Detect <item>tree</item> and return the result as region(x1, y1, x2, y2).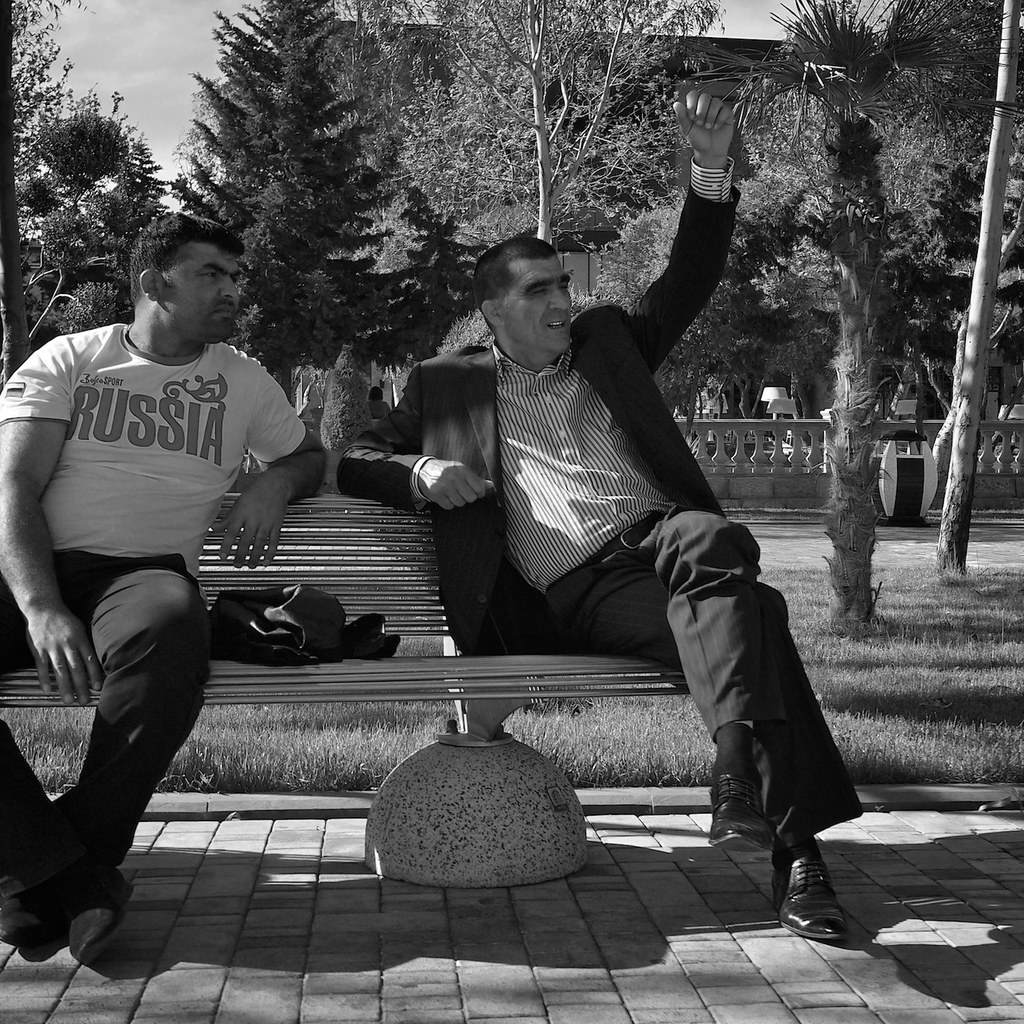
region(3, 14, 117, 217).
